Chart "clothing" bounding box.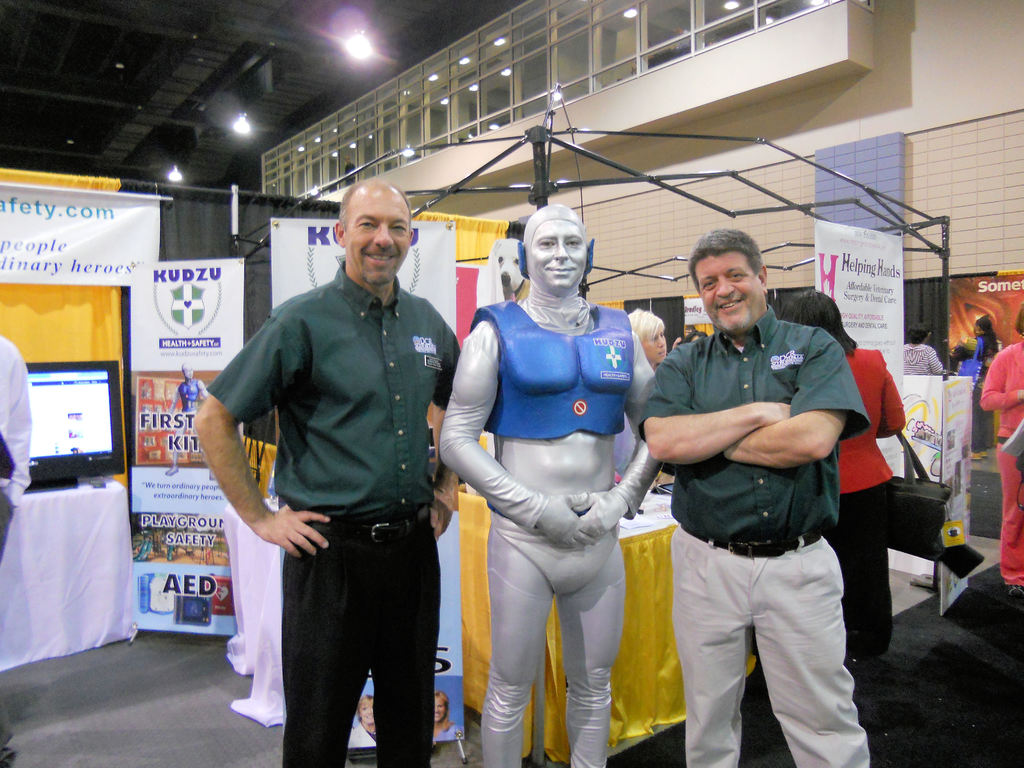
Charted: rect(837, 343, 915, 762).
